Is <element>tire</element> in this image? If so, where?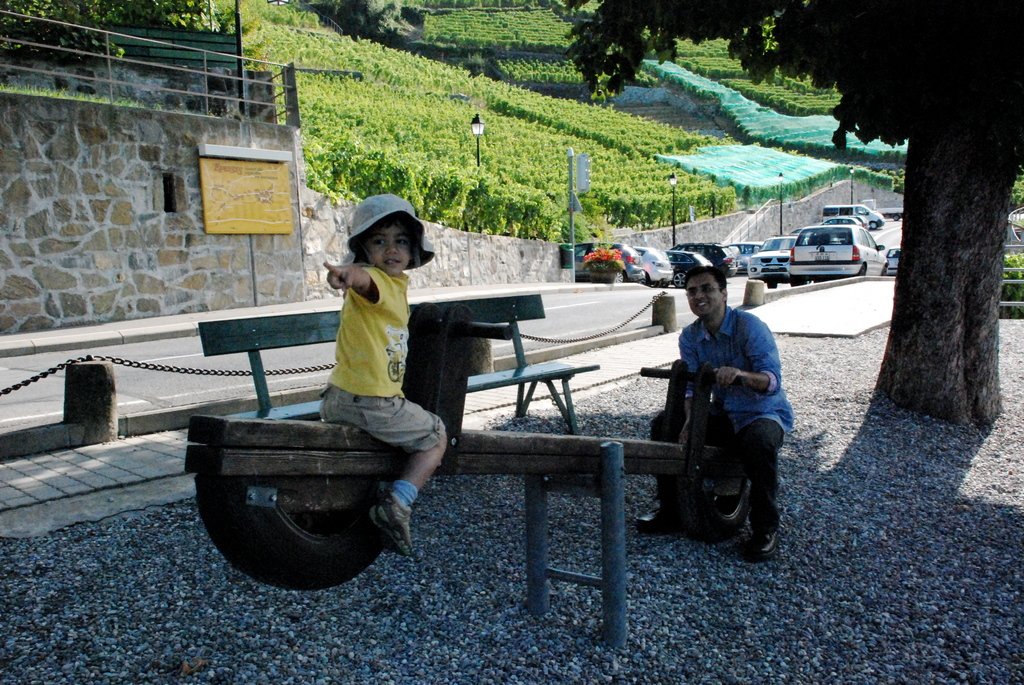
Yes, at 609:267:627:287.
